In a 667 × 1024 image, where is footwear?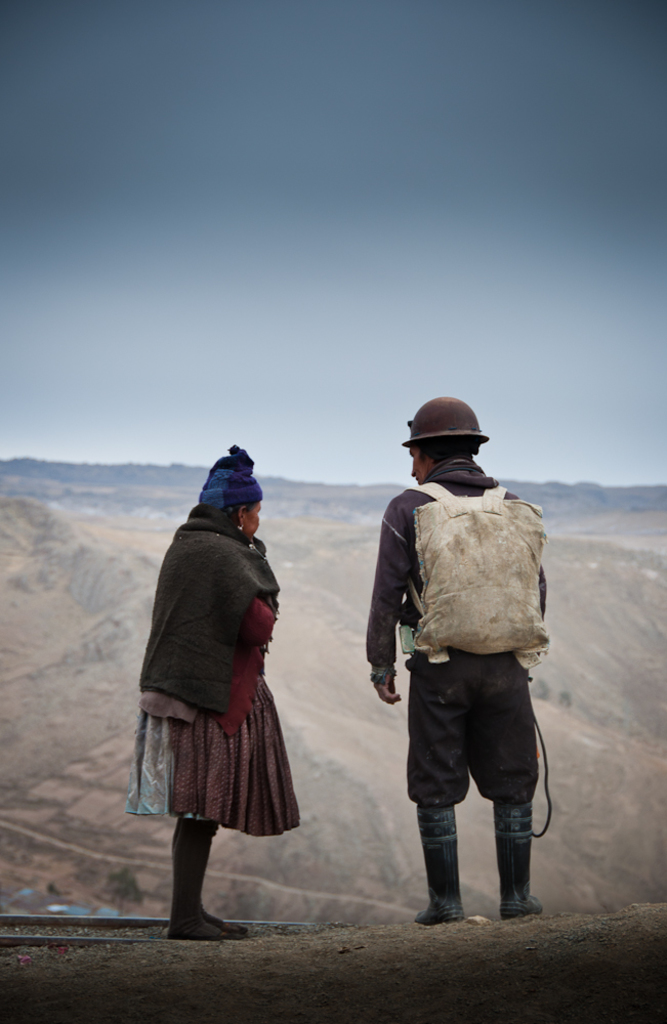
BBox(418, 836, 468, 924).
